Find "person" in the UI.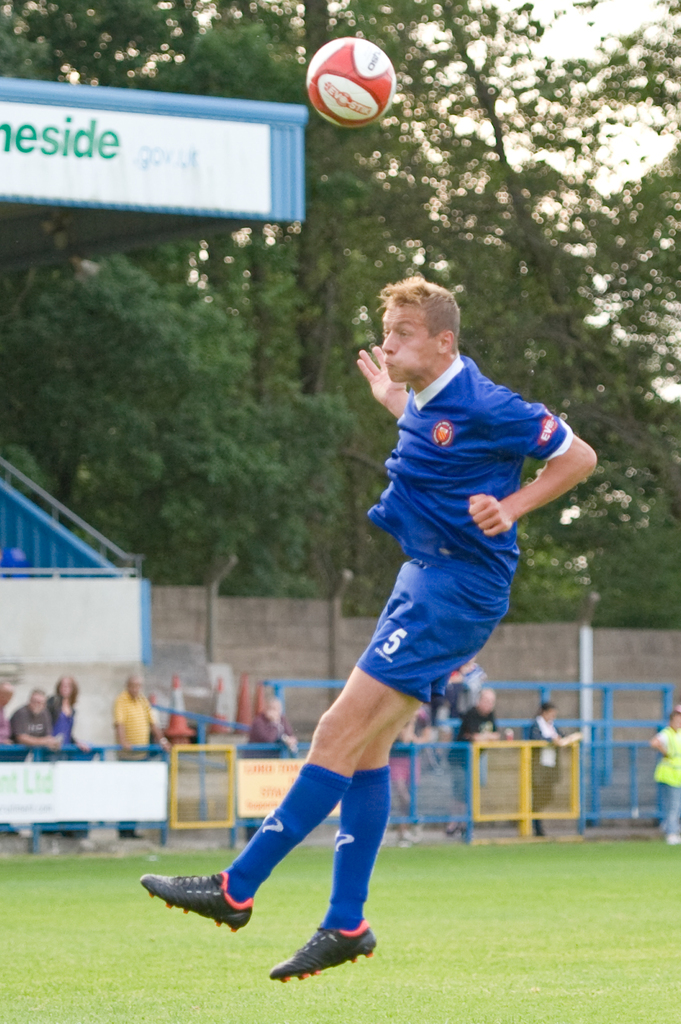
UI element at 199 327 550 961.
